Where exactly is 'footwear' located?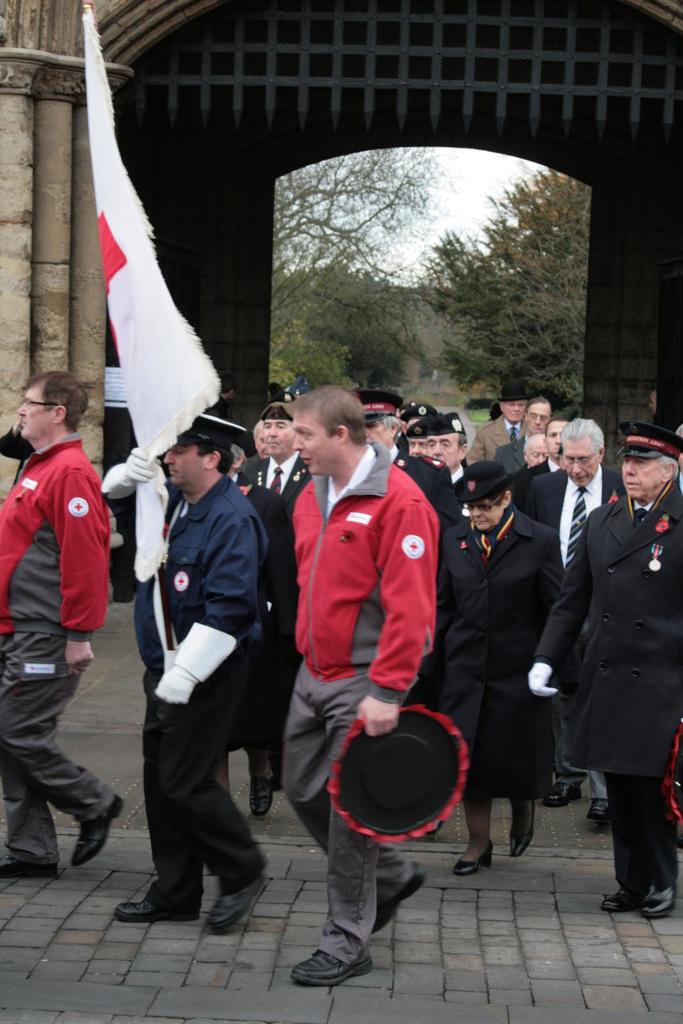
Its bounding box is <bbox>114, 897, 198, 923</bbox>.
